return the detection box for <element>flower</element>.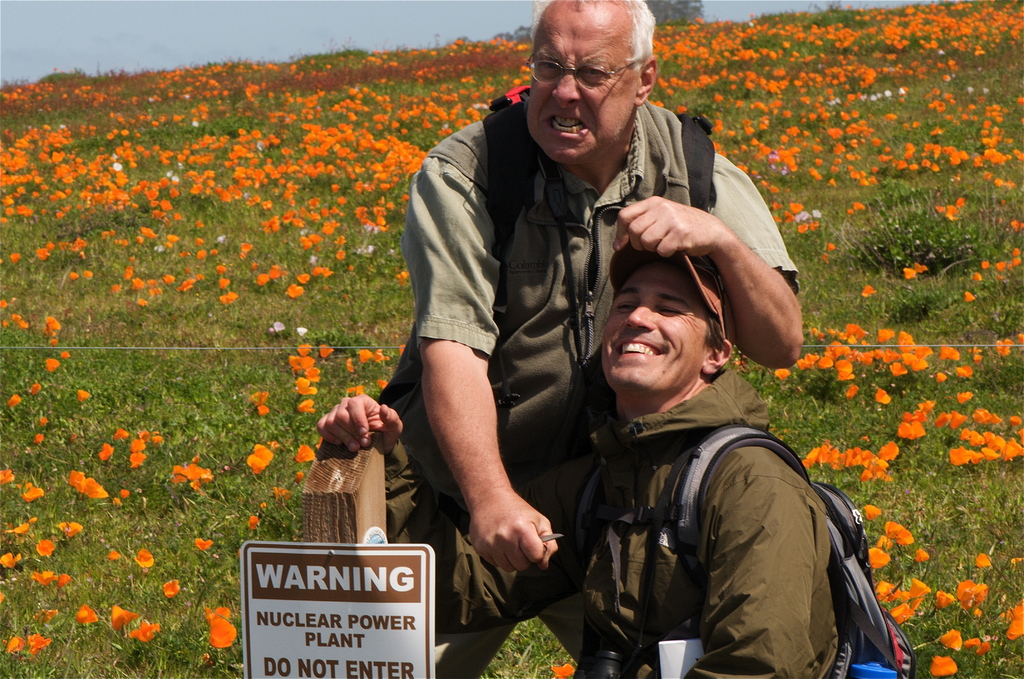
select_region(12, 312, 25, 329).
